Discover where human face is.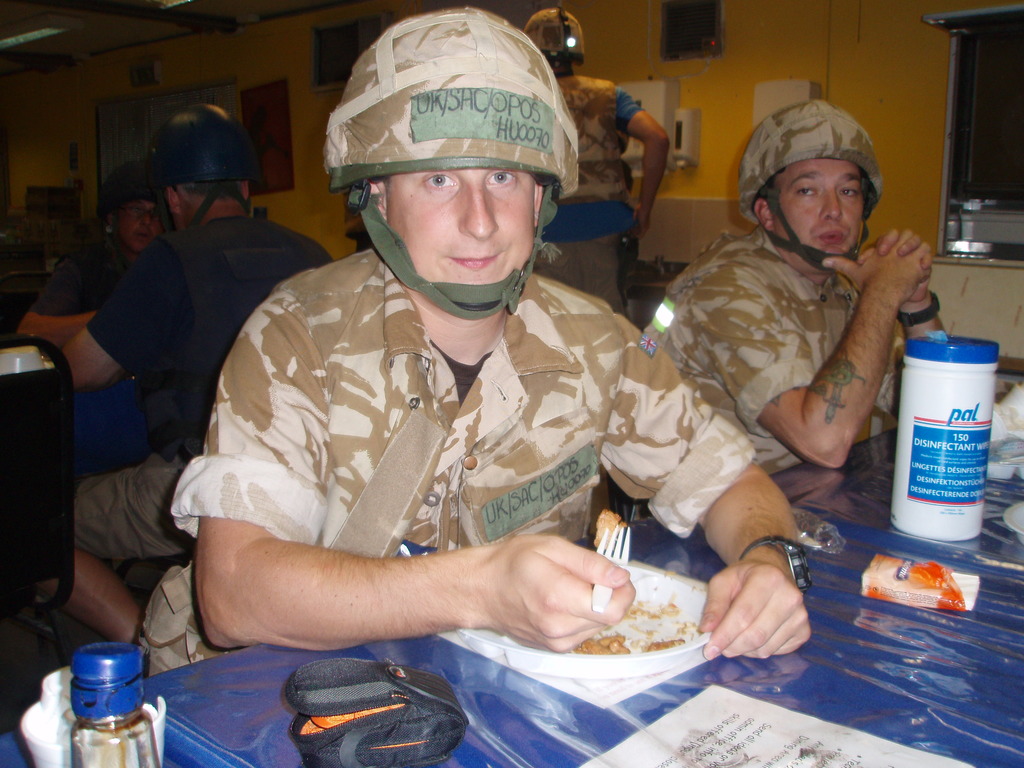
Discovered at region(778, 156, 865, 253).
